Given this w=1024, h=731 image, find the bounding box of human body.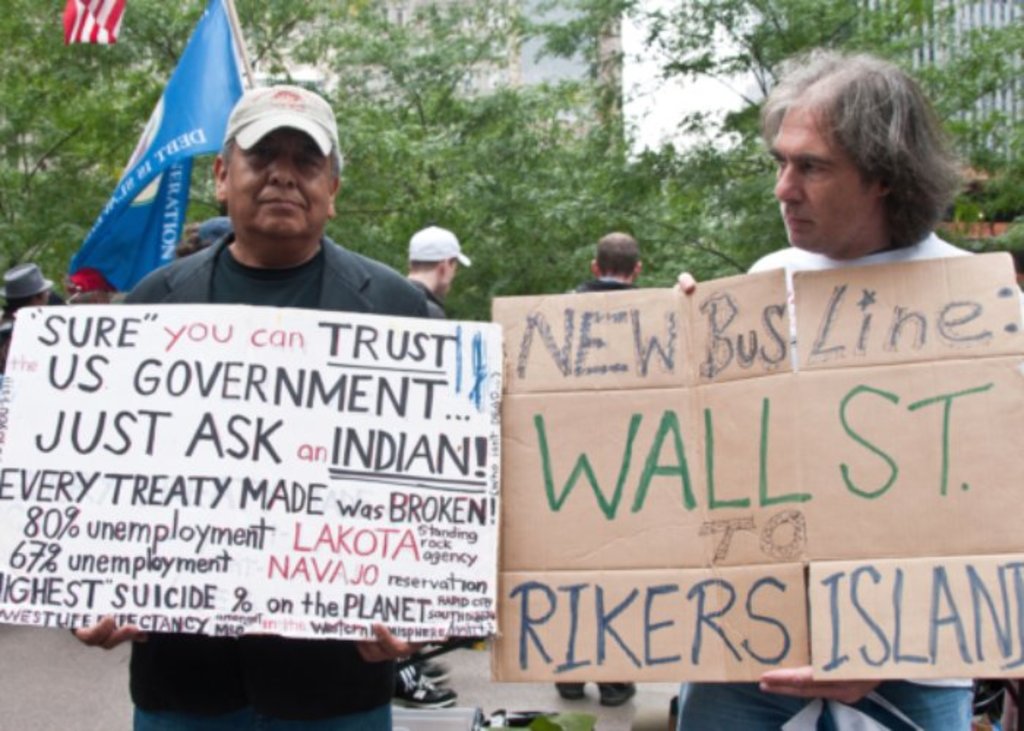
left=566, top=232, right=645, bottom=291.
